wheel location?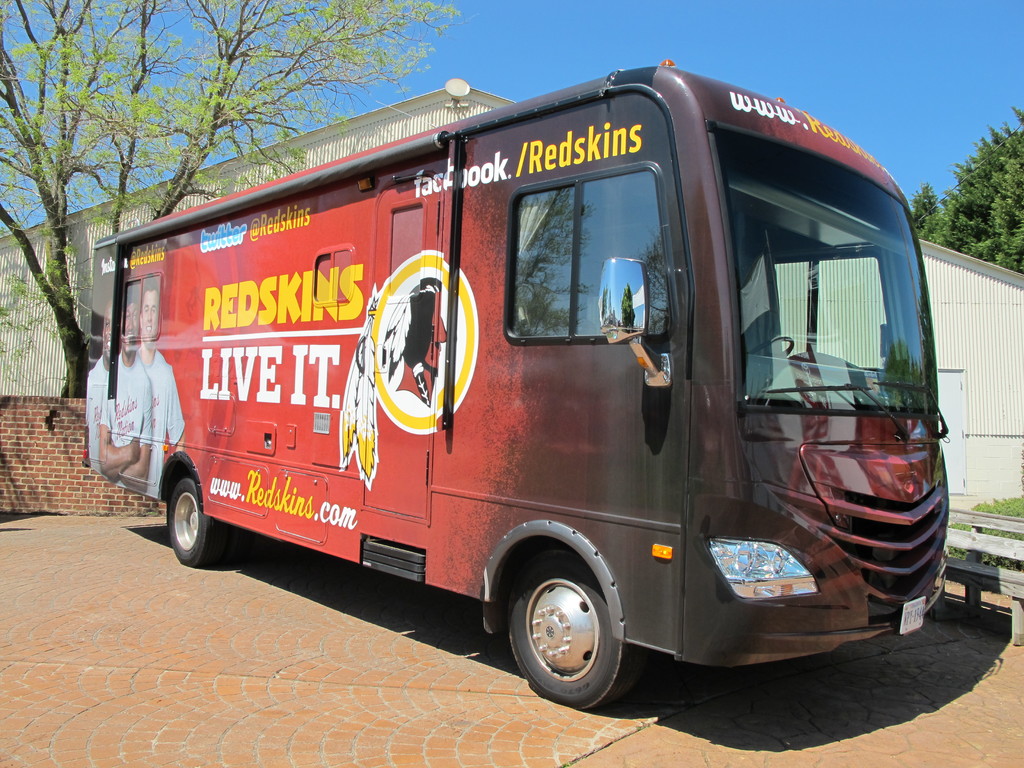
(left=499, top=560, right=634, bottom=705)
